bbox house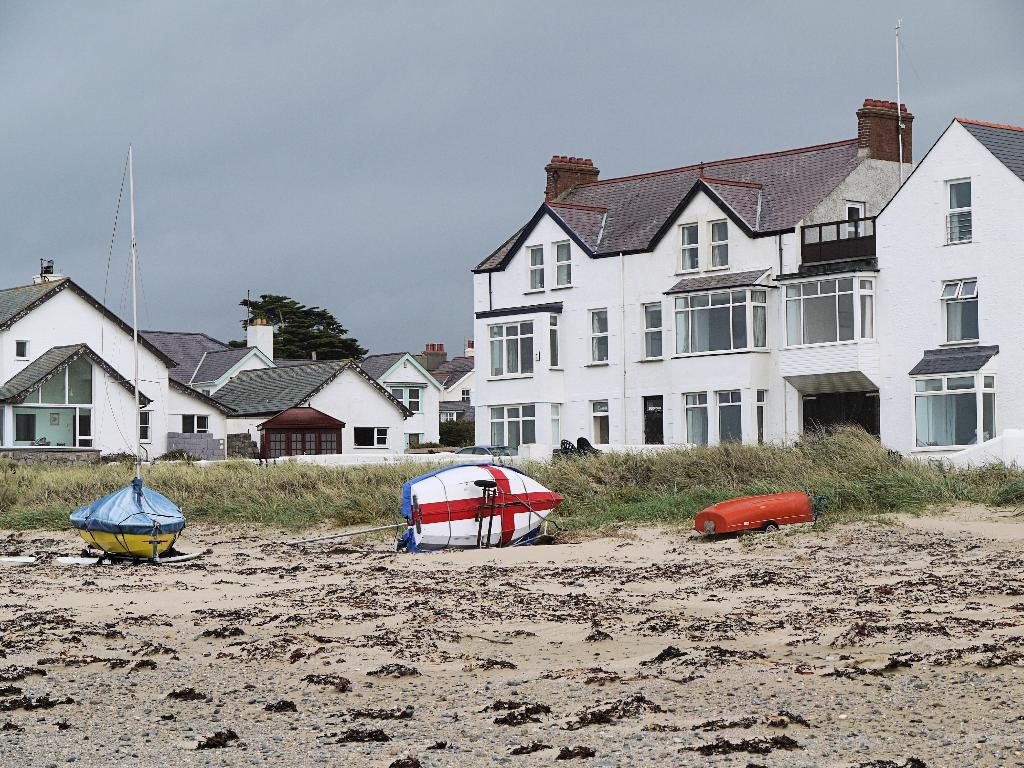
870,114,1023,464
